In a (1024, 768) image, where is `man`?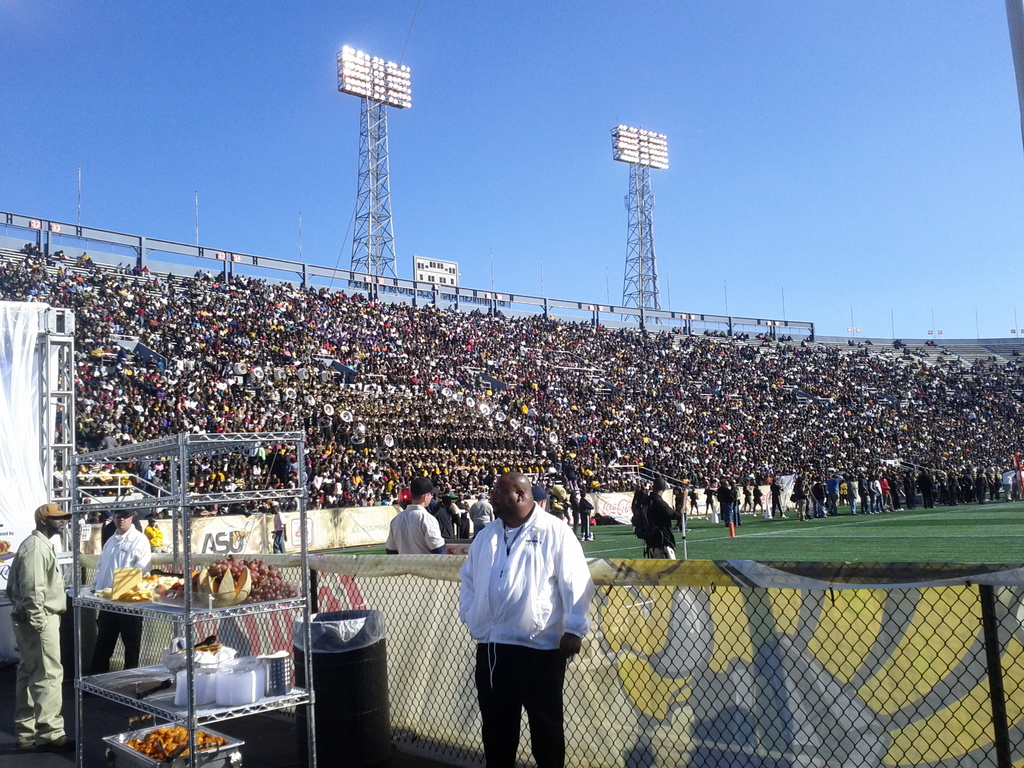
region(633, 478, 690, 560).
